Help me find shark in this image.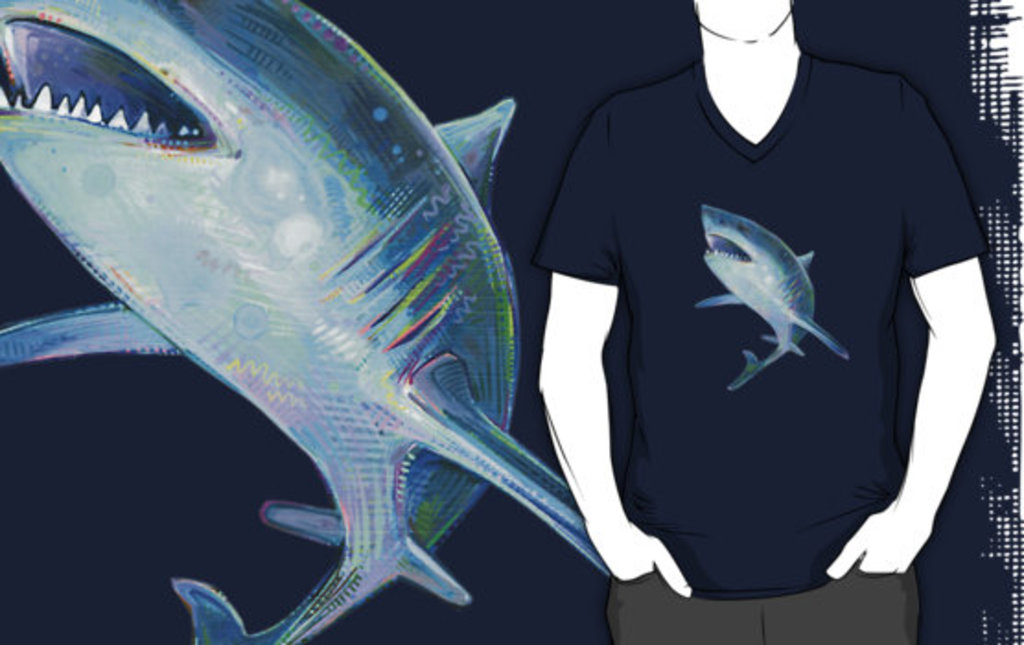
Found it: crop(0, 4, 617, 641).
